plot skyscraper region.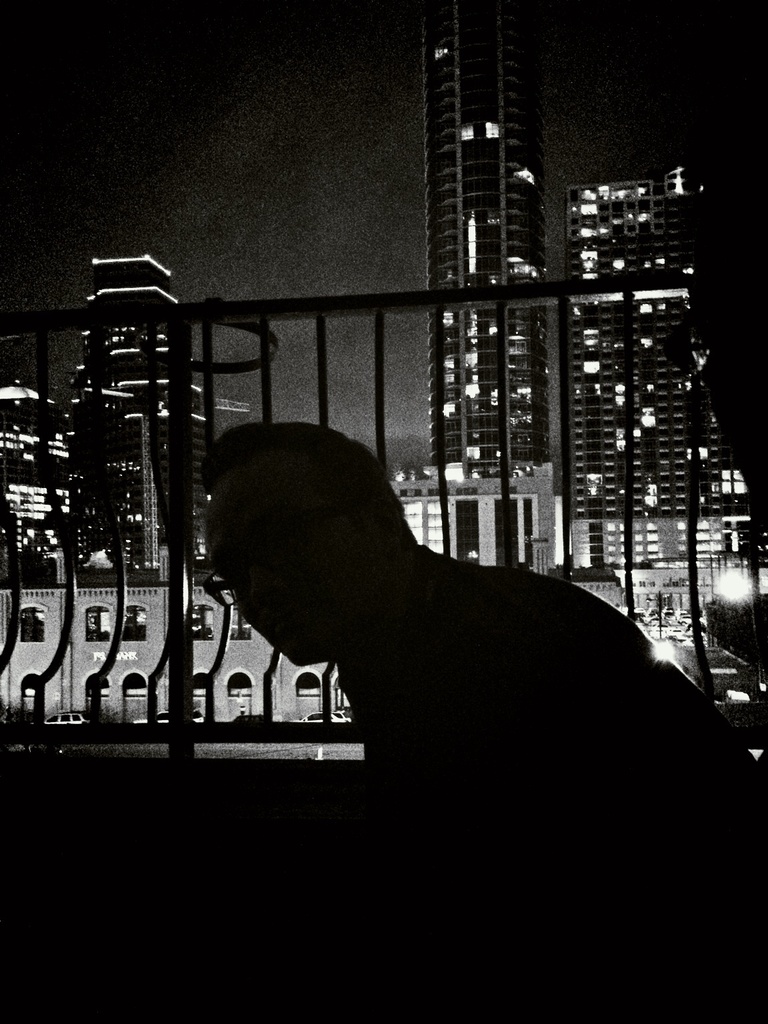
Plotted at crop(423, 0, 553, 461).
